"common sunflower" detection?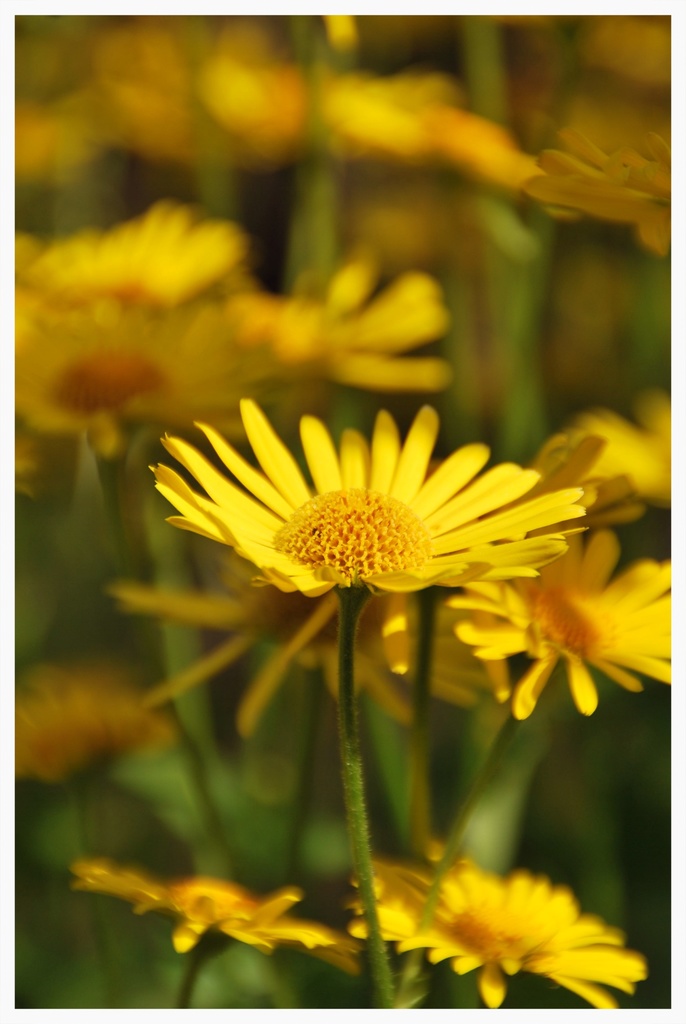
crop(454, 538, 685, 705)
